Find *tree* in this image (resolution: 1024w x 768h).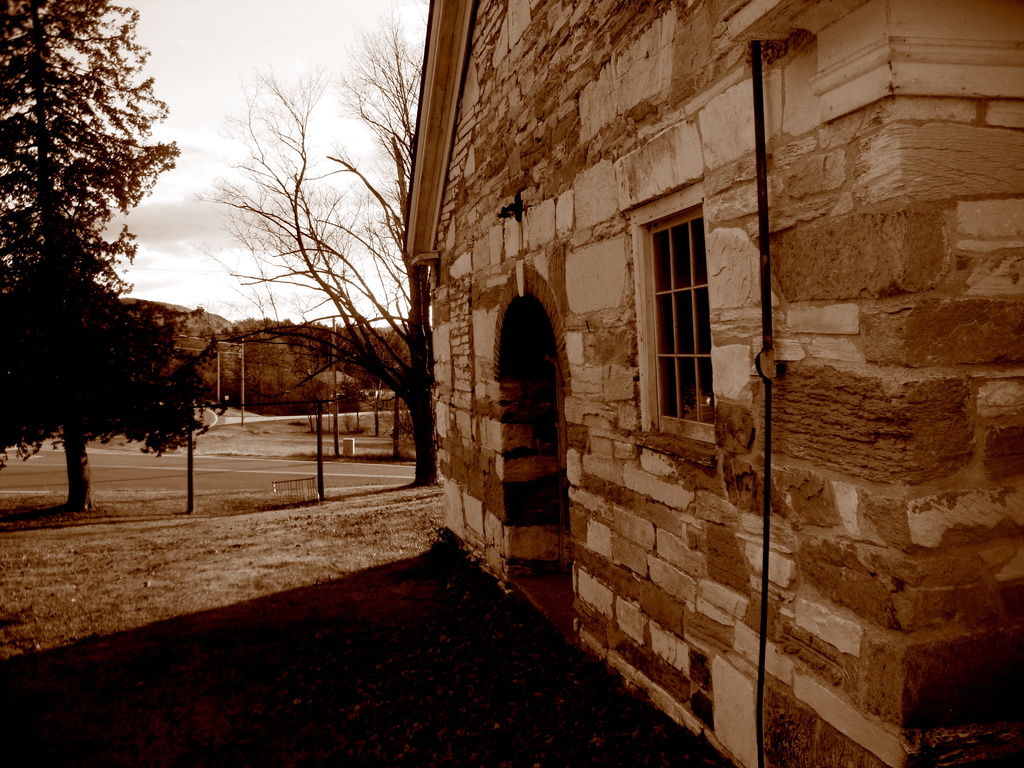
bbox(239, 315, 420, 426).
